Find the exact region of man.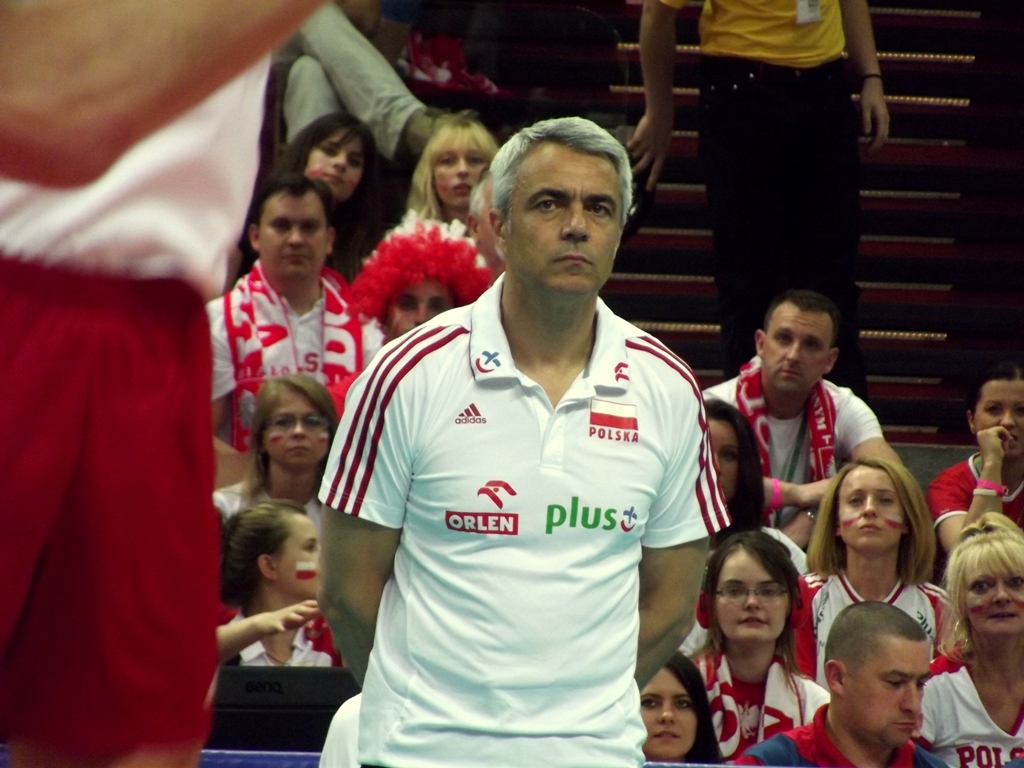
Exact region: detection(347, 210, 494, 351).
